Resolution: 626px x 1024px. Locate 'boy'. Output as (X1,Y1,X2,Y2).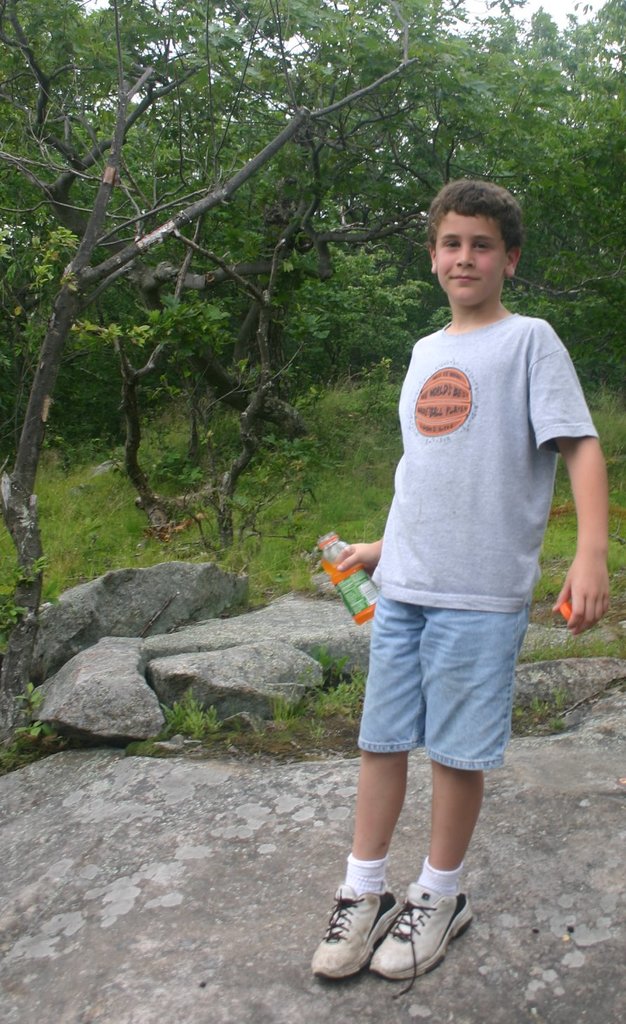
(316,182,625,1002).
